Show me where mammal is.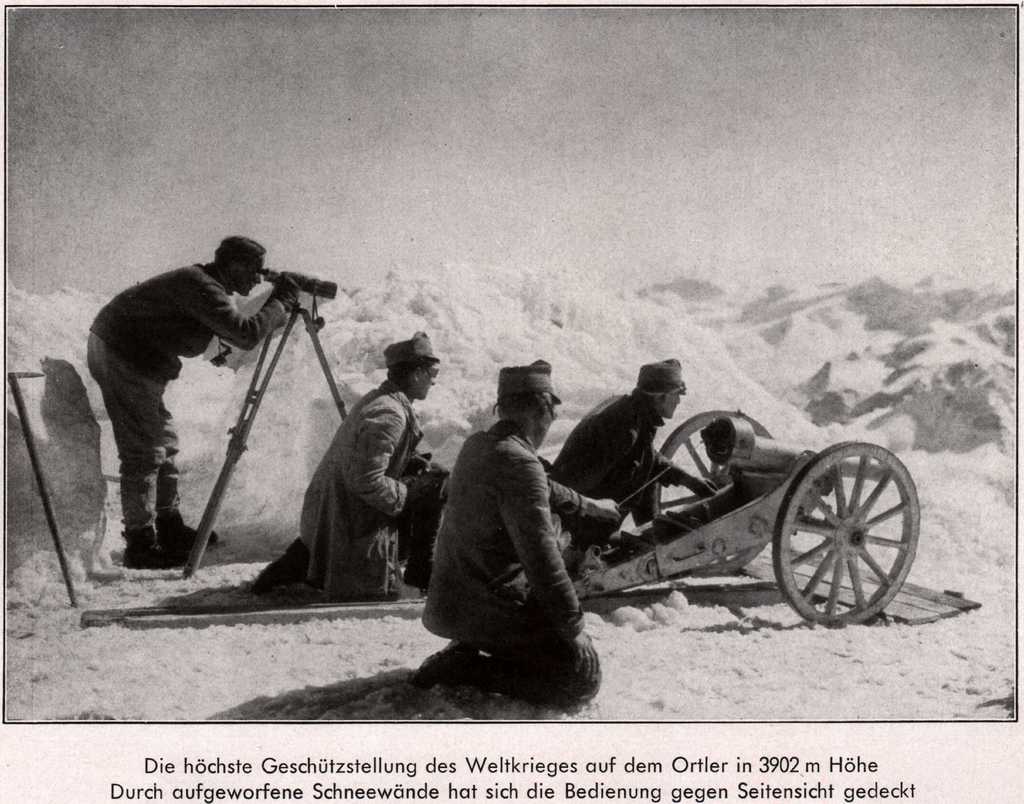
mammal is at (x1=560, y1=352, x2=702, y2=534).
